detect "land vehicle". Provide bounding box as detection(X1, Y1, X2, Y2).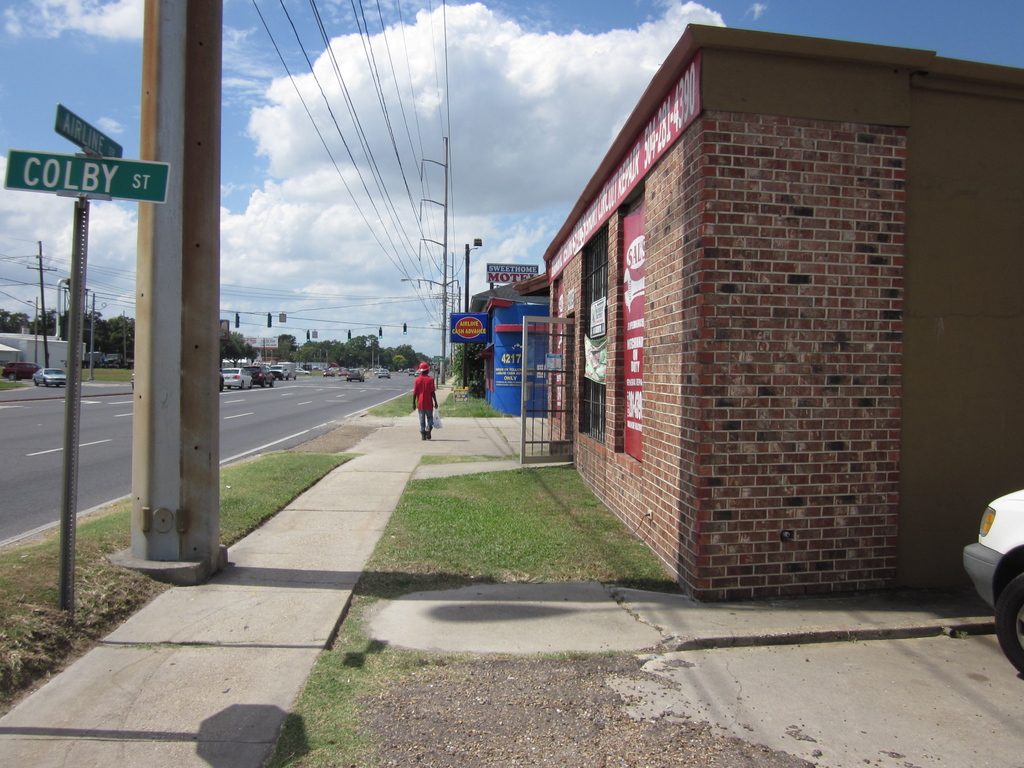
detection(218, 367, 225, 392).
